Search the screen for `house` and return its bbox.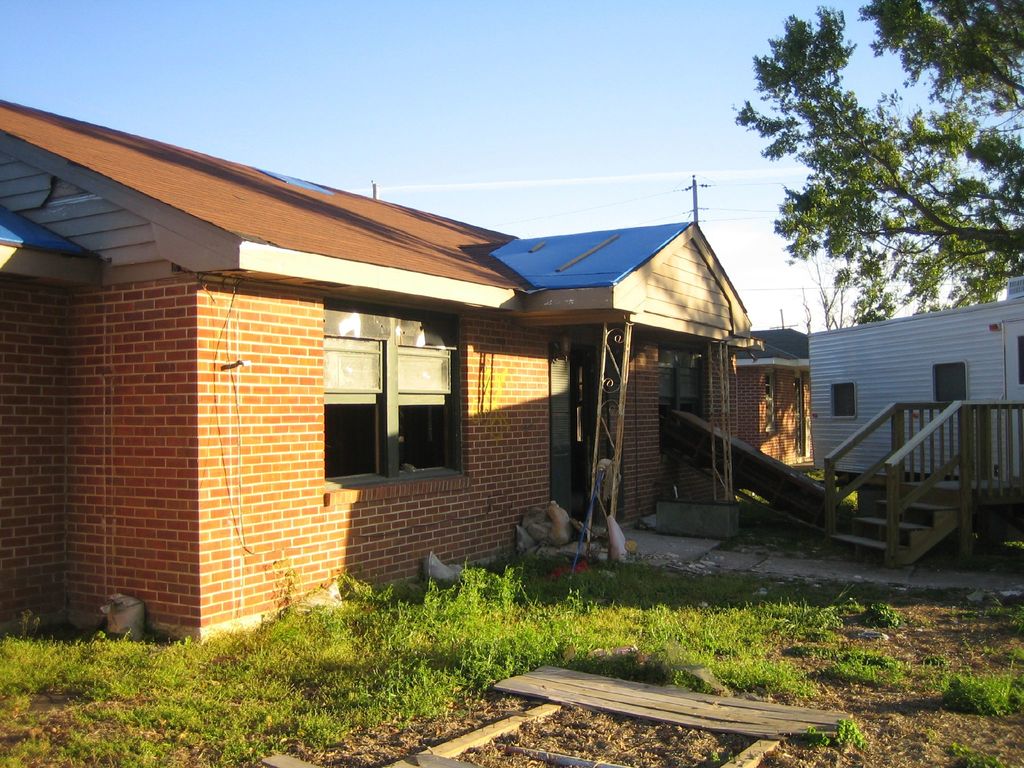
Found: 798 278 1023 563.
